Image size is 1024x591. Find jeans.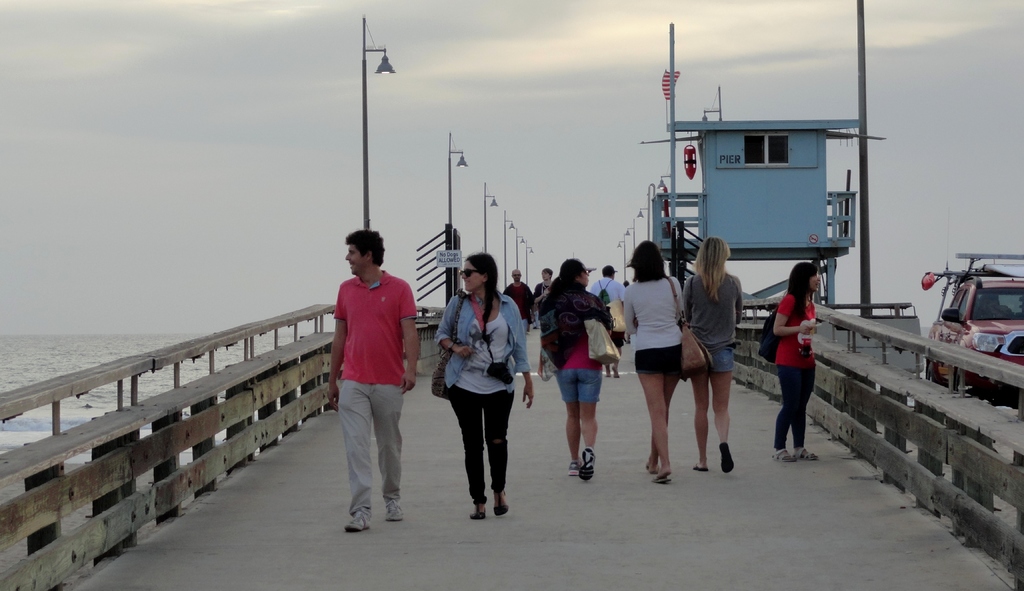
x1=517, y1=313, x2=532, y2=332.
